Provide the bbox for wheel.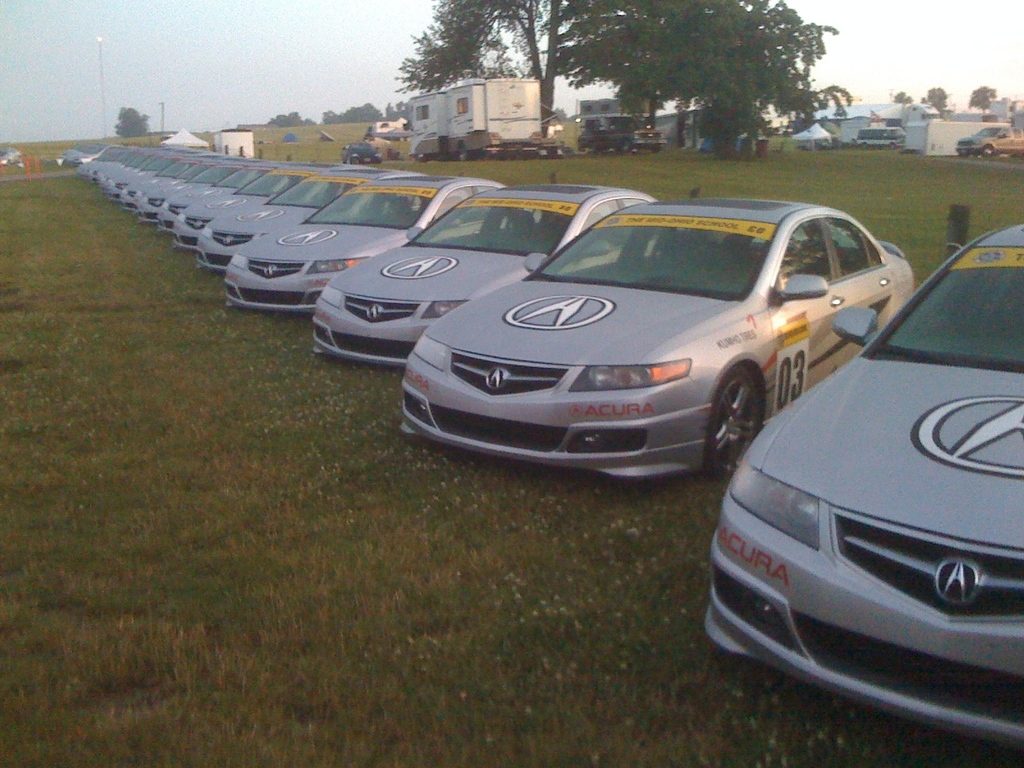
Rect(707, 371, 762, 479).
